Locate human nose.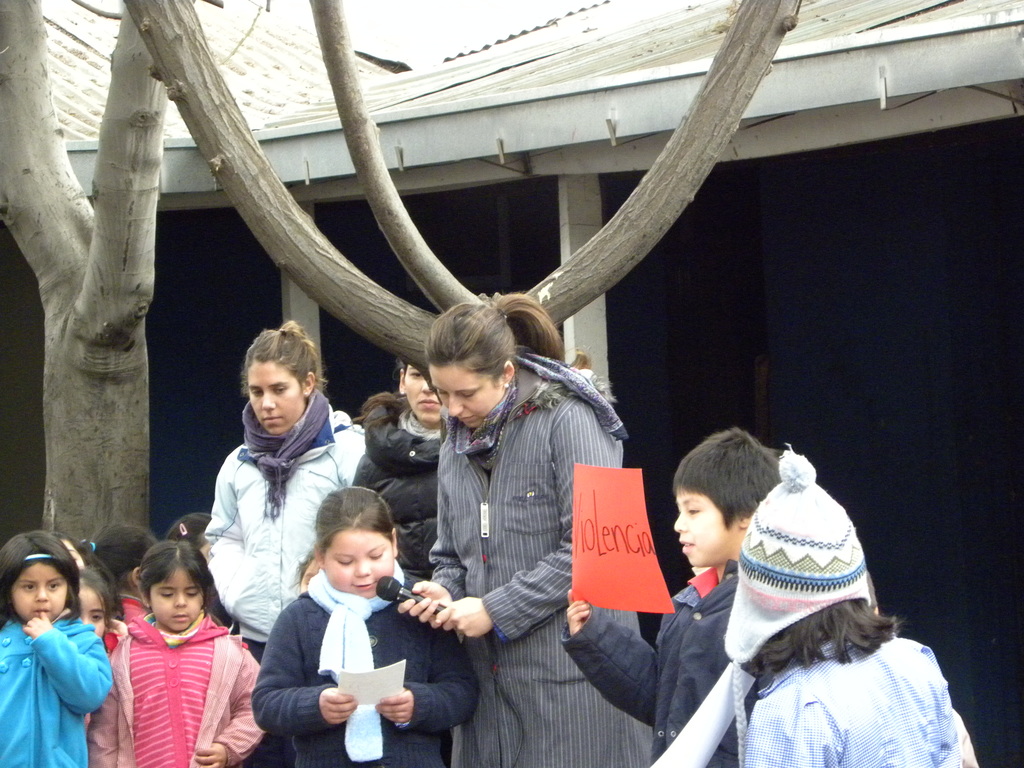
Bounding box: box=[447, 392, 461, 413].
